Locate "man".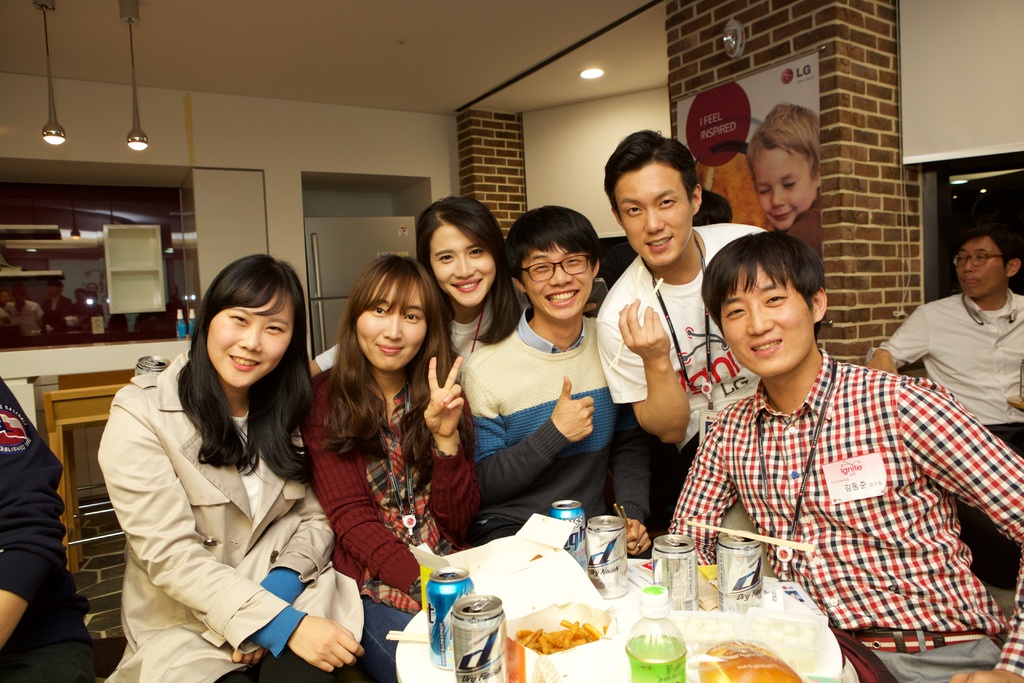
Bounding box: (457, 205, 620, 539).
